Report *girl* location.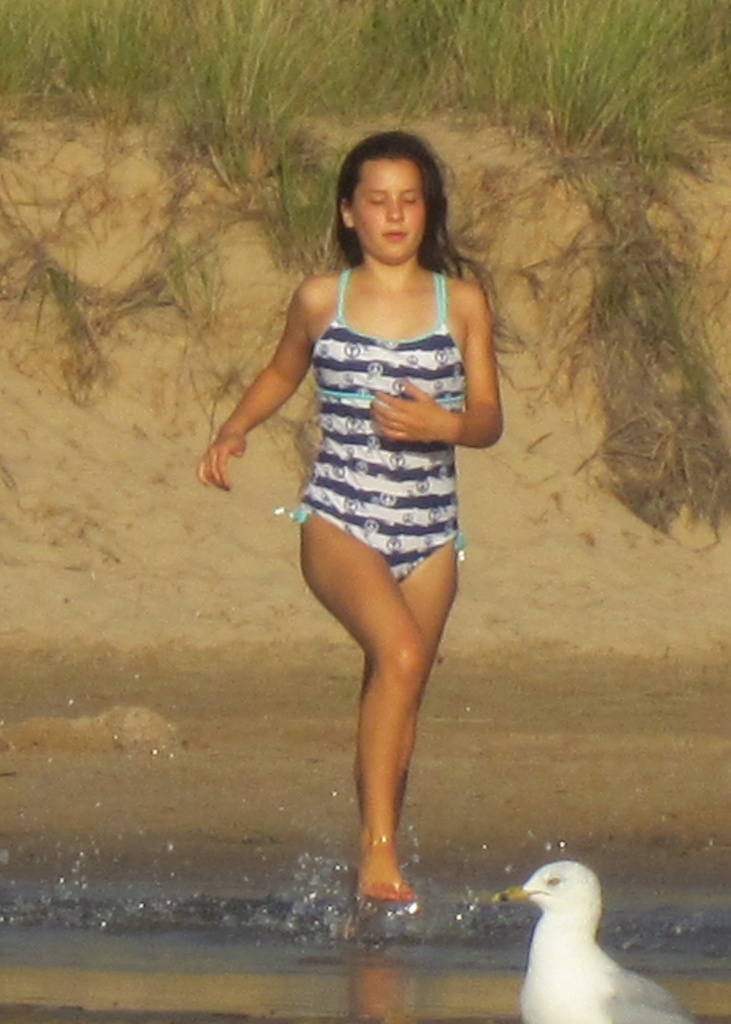
Report: 198, 125, 522, 901.
